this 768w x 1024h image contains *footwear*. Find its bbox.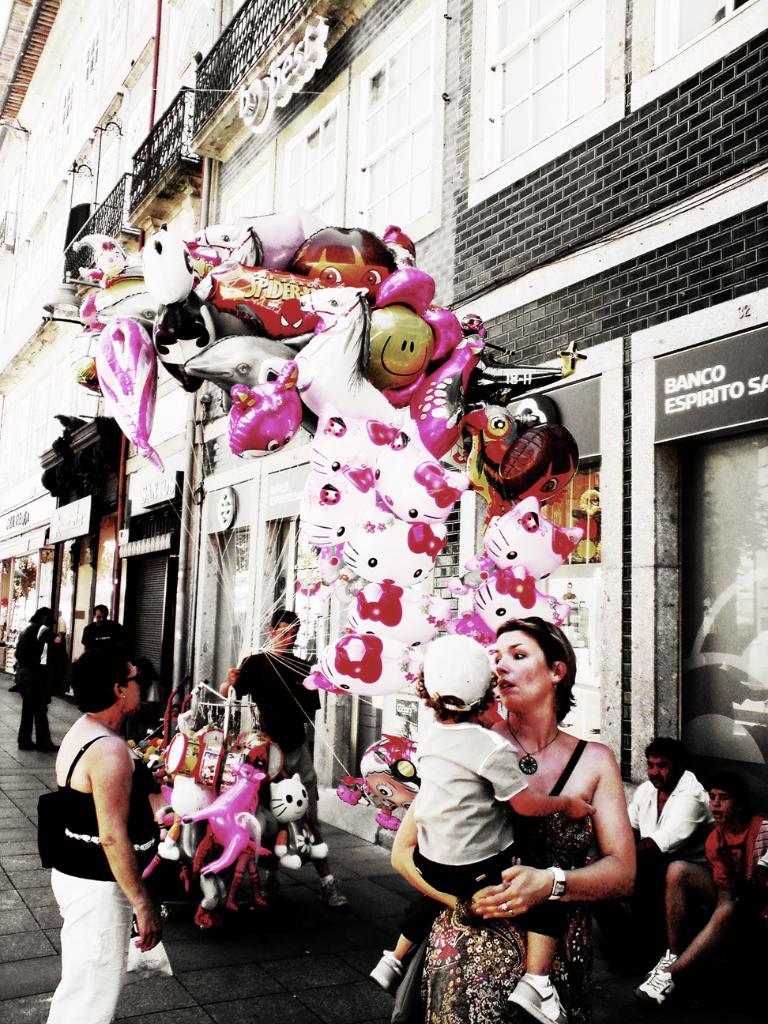
x1=641 y1=945 x2=683 y2=977.
